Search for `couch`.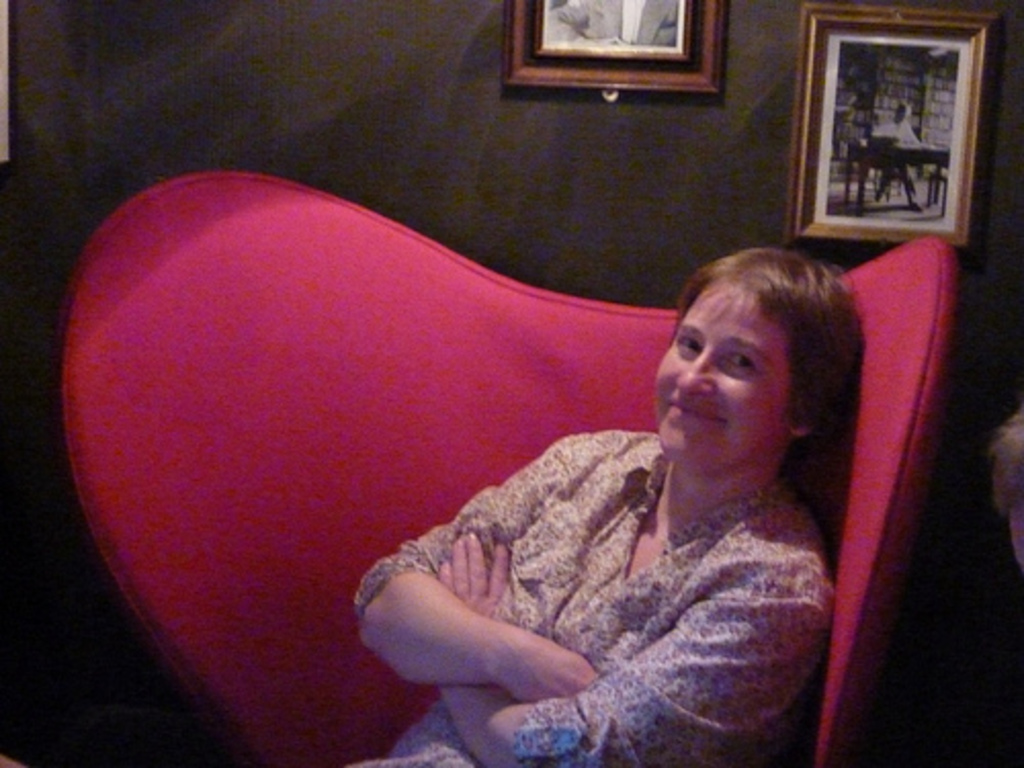
Found at x1=92 y1=172 x2=938 y2=767.
